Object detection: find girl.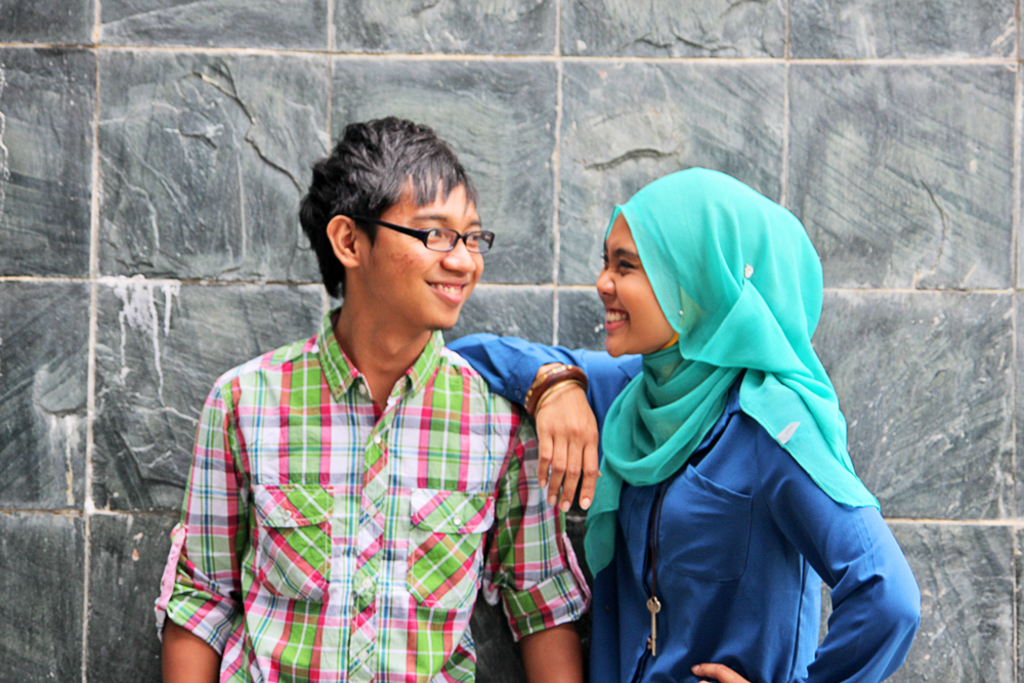
(x1=444, y1=161, x2=918, y2=682).
